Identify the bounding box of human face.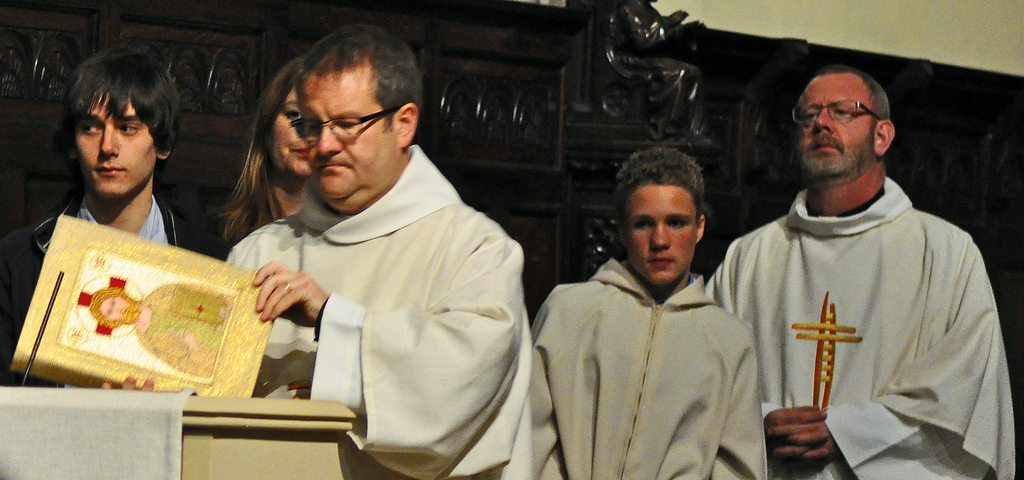
90 291 138 321.
